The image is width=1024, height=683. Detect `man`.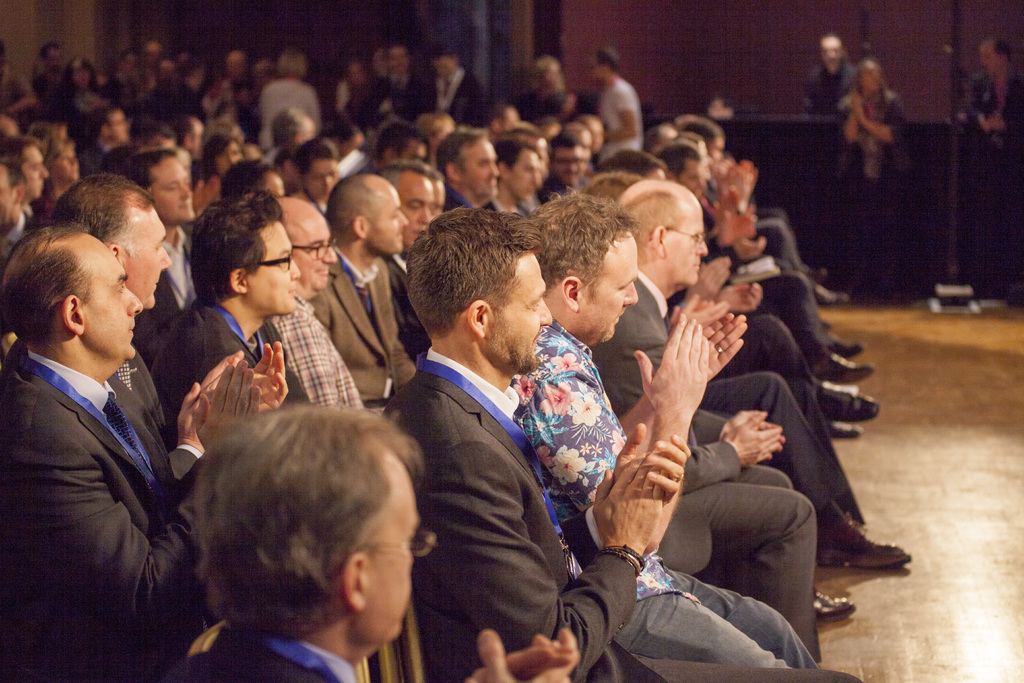
Detection: box=[150, 199, 303, 457].
